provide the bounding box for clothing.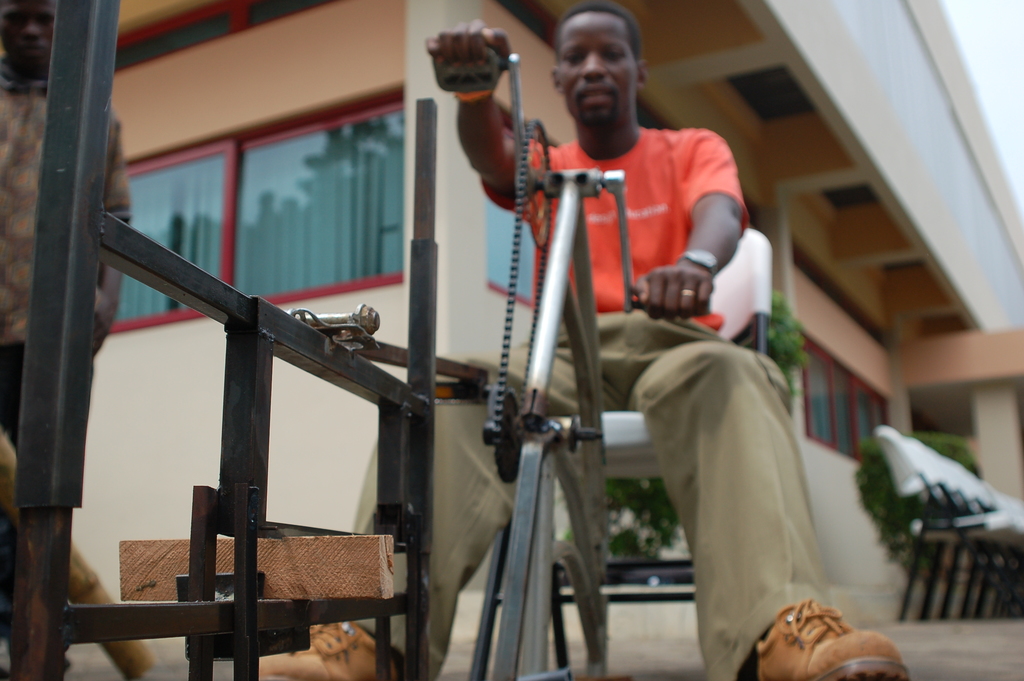
486:129:750:329.
